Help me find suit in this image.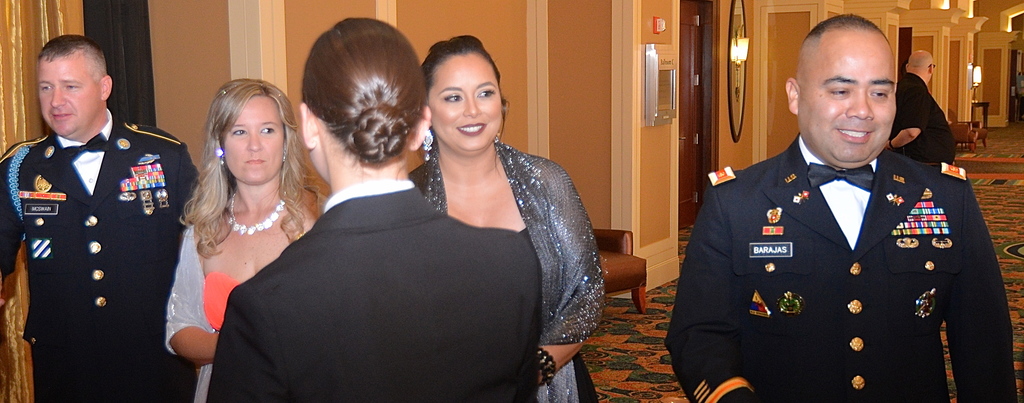
Found it: 205 193 546 402.
